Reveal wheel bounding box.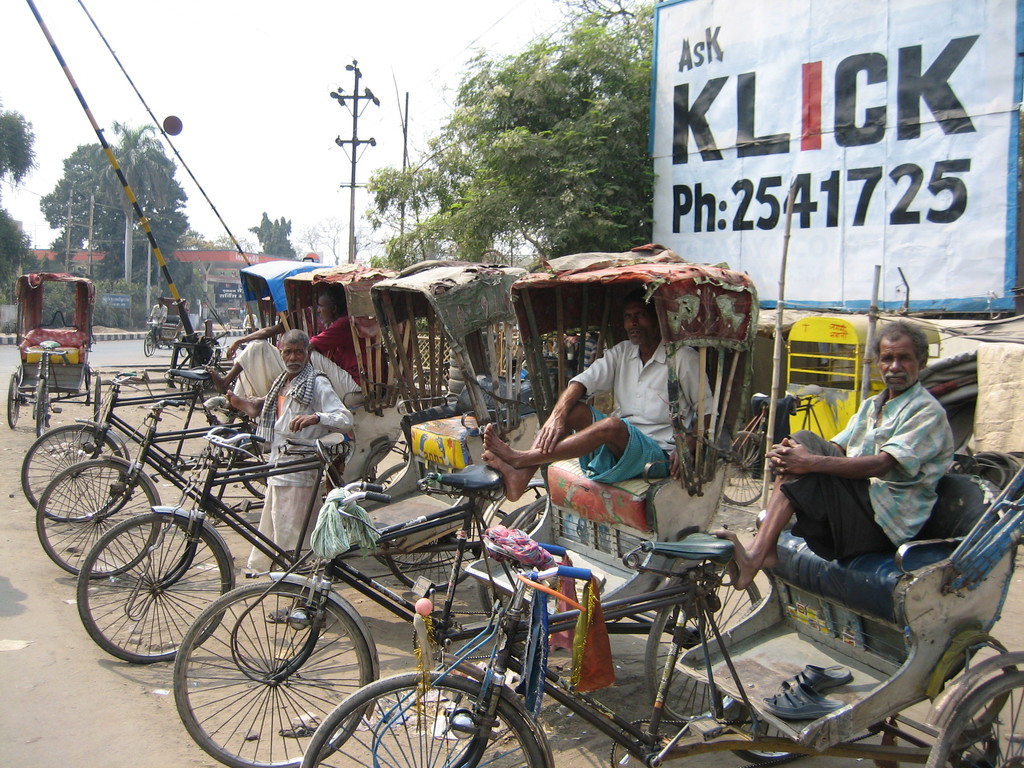
Revealed: [142,333,158,355].
